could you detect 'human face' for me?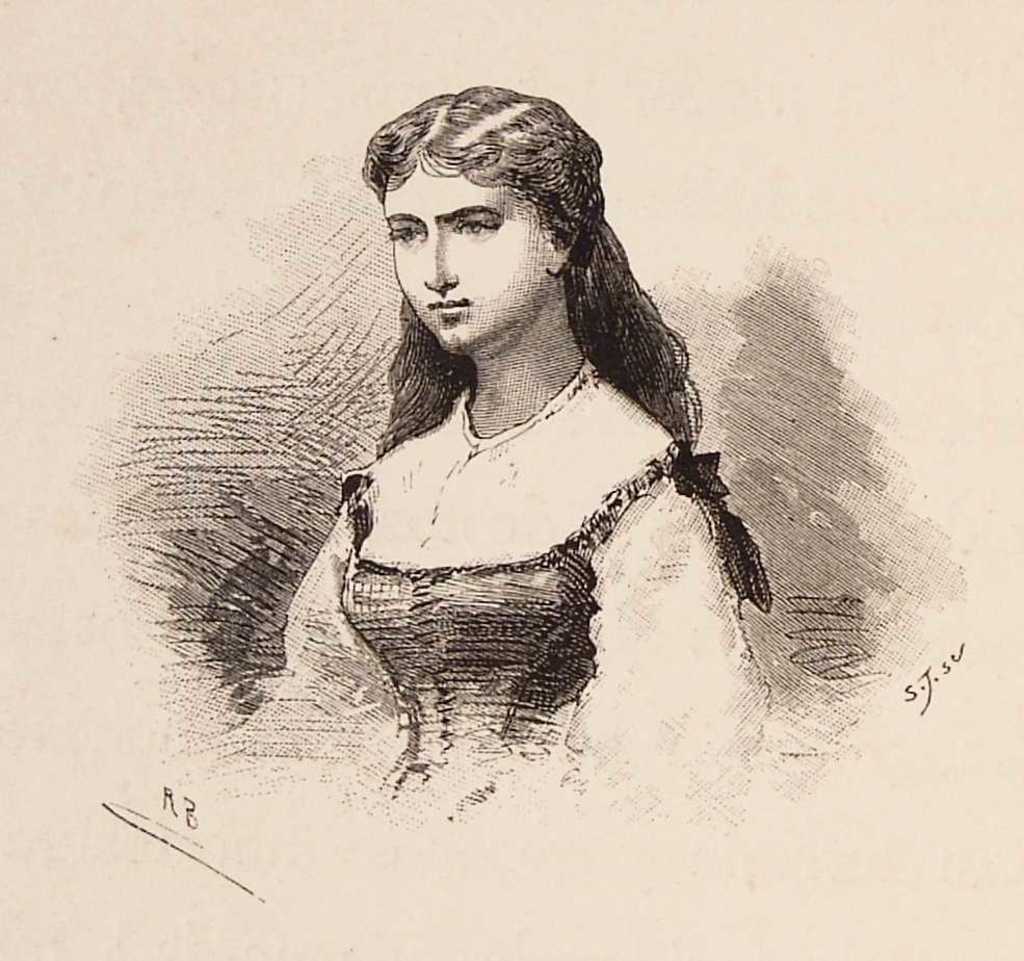
Detection result: x1=377, y1=151, x2=542, y2=344.
